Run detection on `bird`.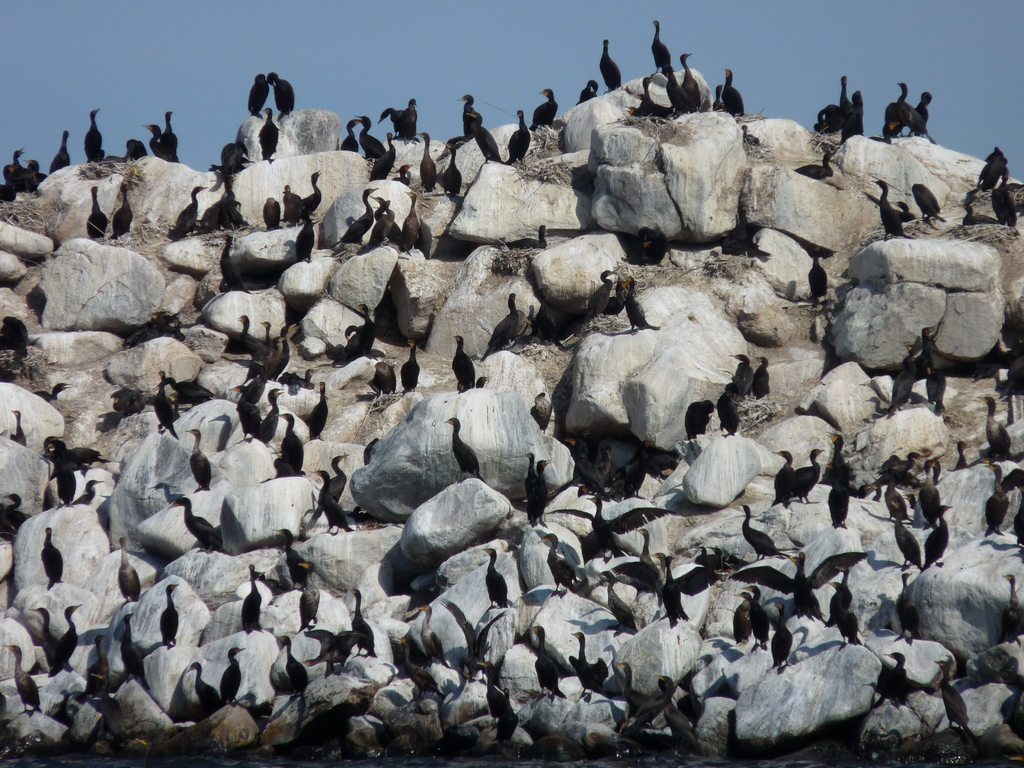
Result: {"left": 52, "top": 129, "right": 70, "bottom": 172}.
